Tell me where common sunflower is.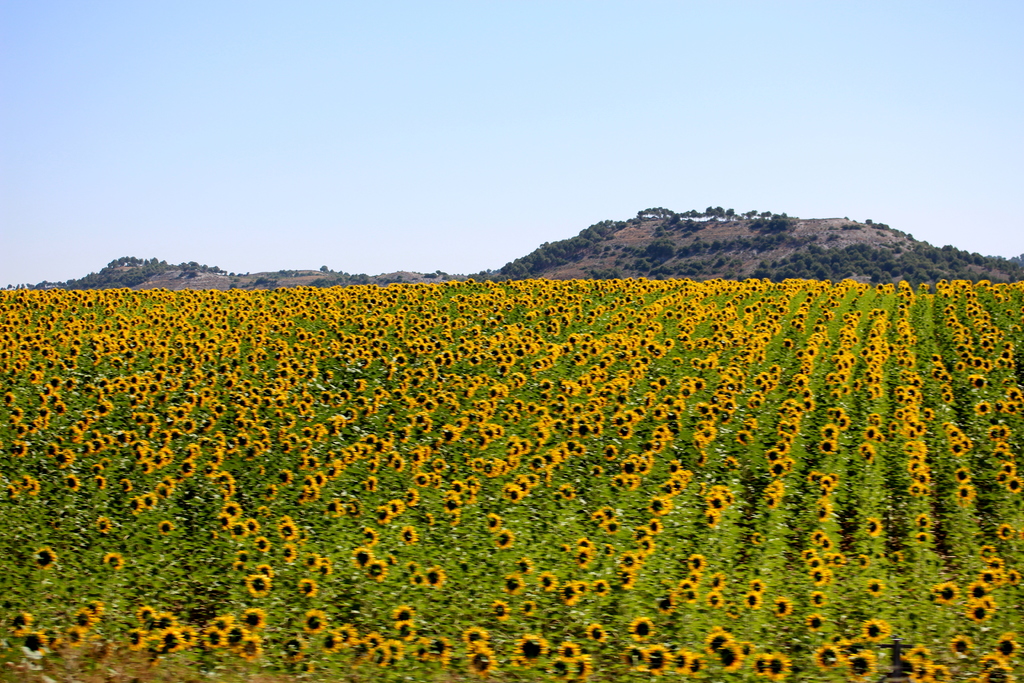
common sunflower is at x1=239 y1=609 x2=267 y2=632.
